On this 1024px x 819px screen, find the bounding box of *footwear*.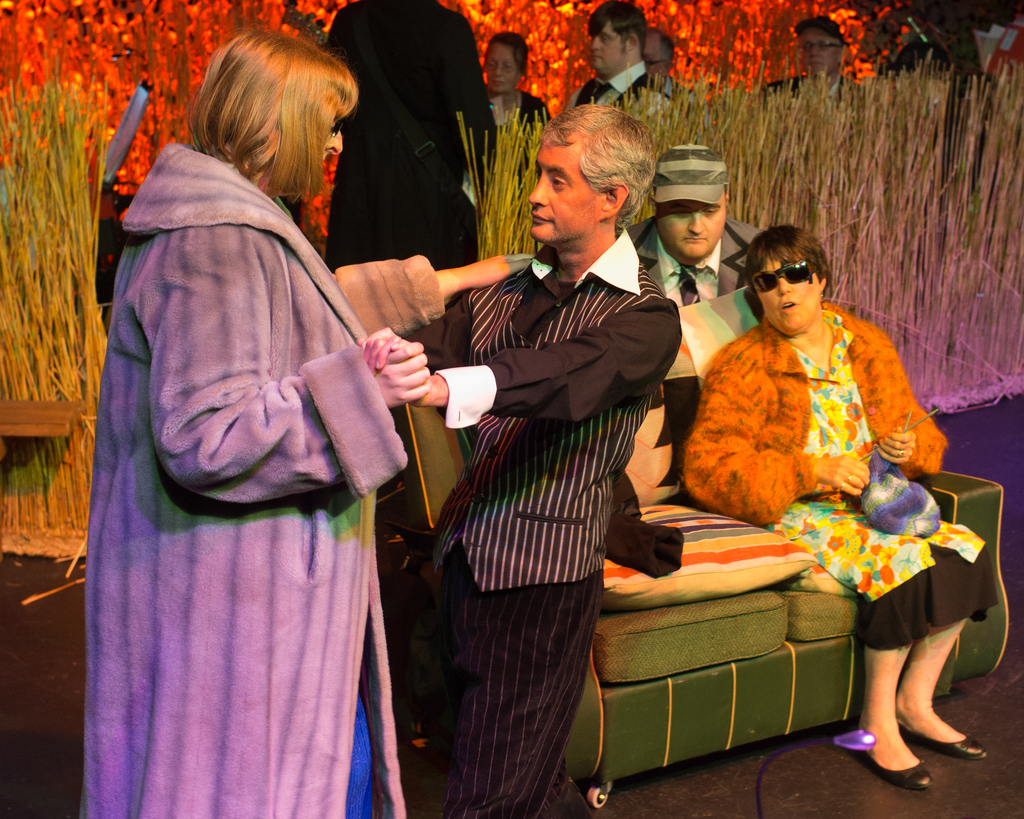
Bounding box: box=[863, 700, 954, 784].
